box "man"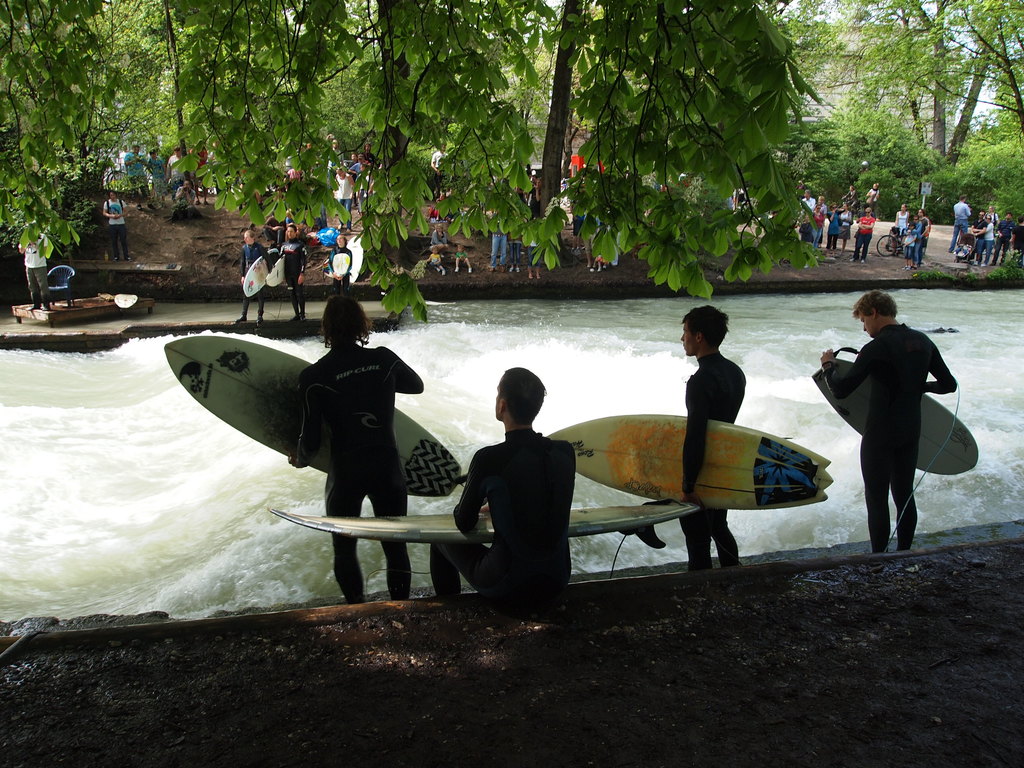
crop(234, 228, 271, 330)
